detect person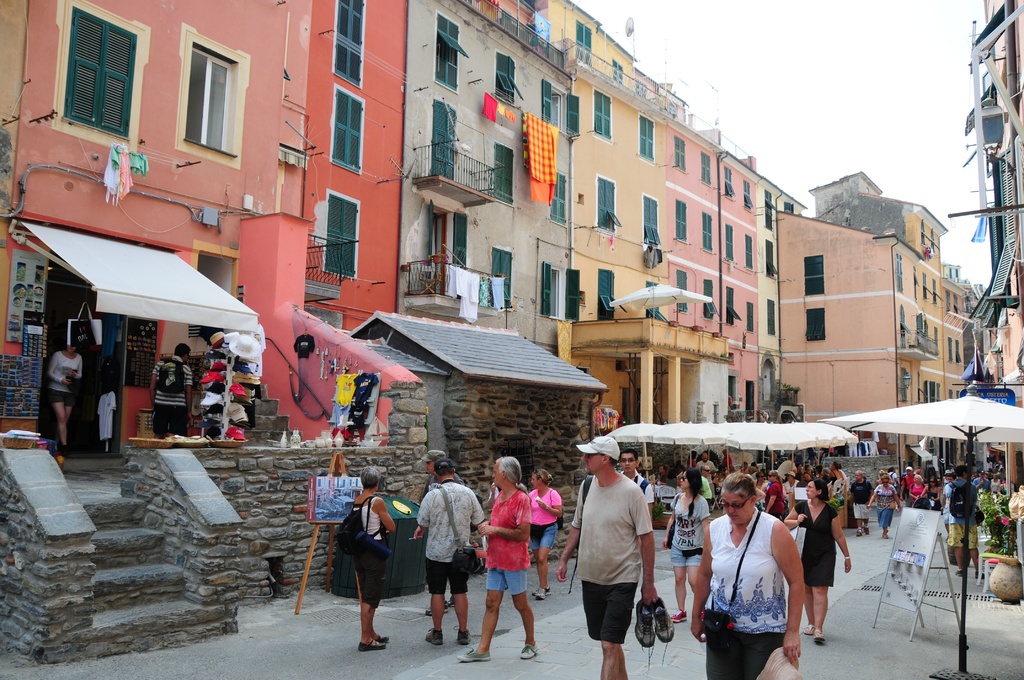
(416, 460, 484, 650)
